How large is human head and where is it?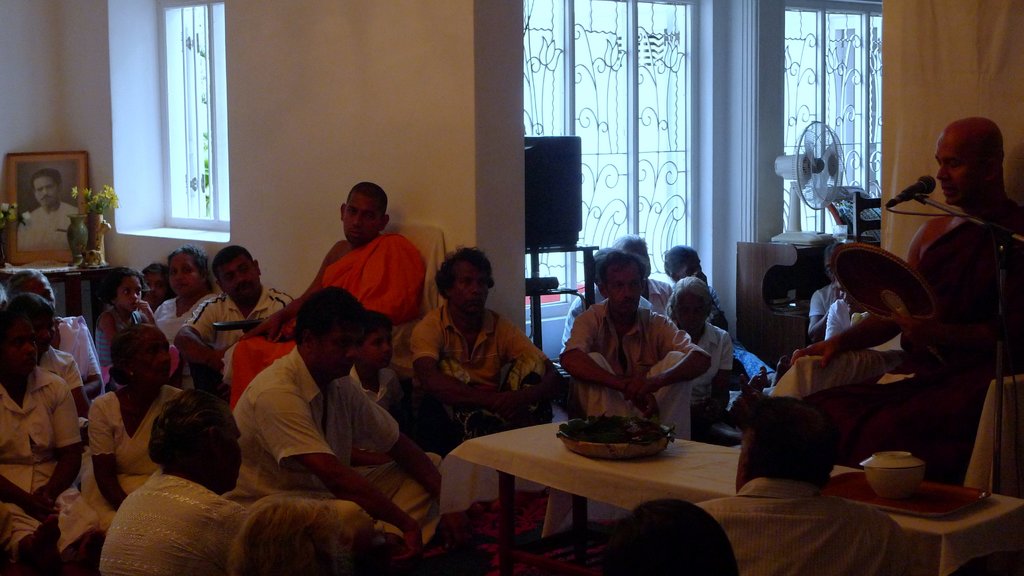
Bounding box: [836, 278, 866, 314].
